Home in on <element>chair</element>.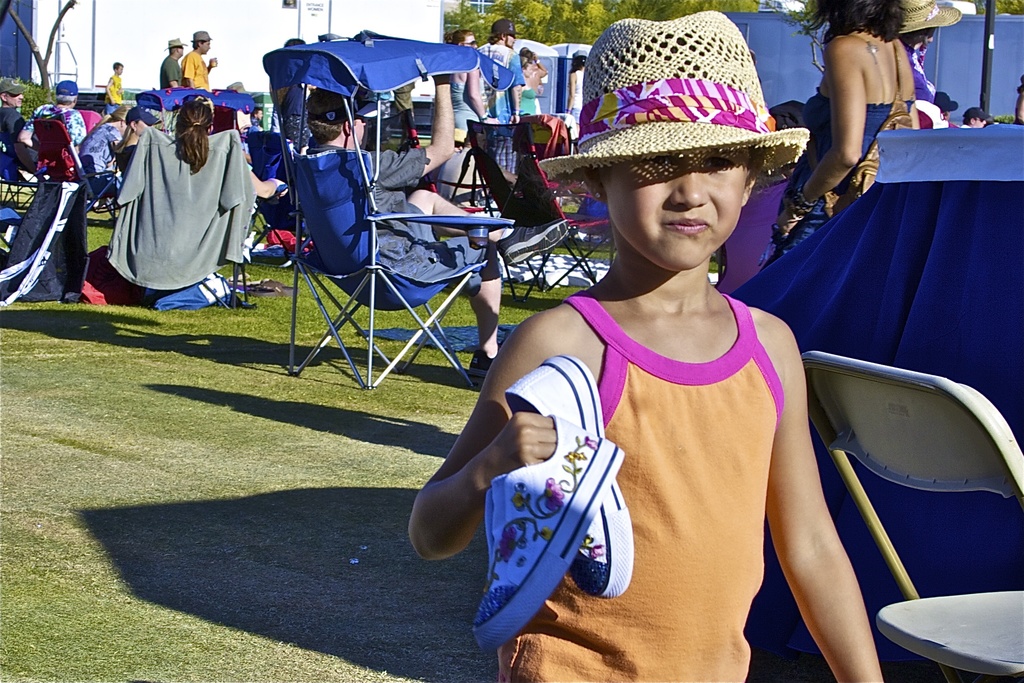
Homed in at Rect(33, 113, 127, 229).
